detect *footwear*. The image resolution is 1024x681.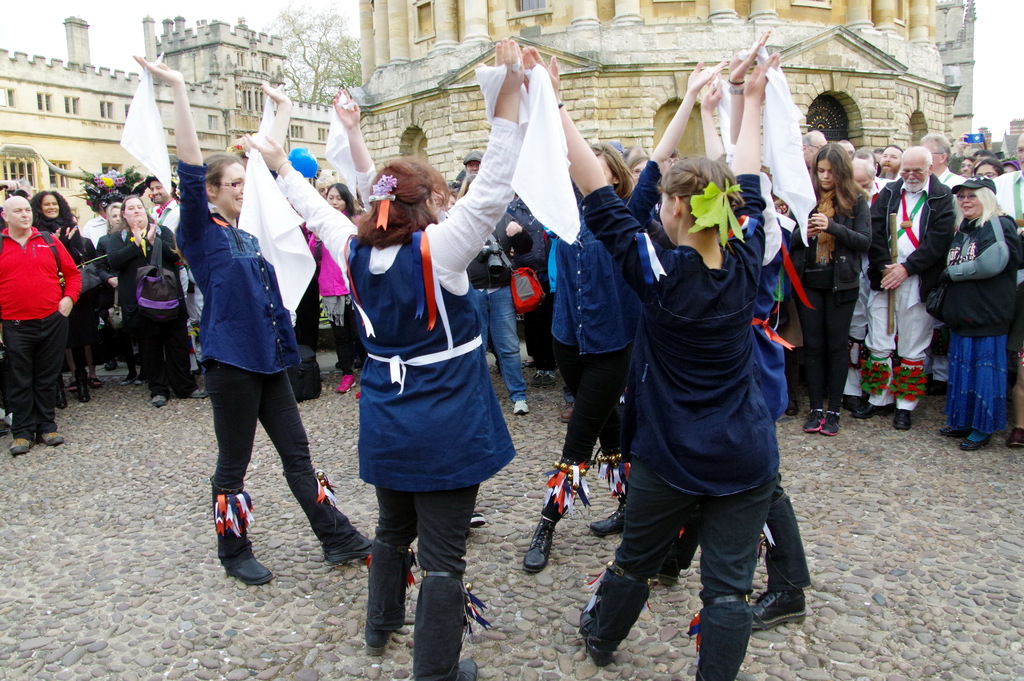
470/513/484/527.
